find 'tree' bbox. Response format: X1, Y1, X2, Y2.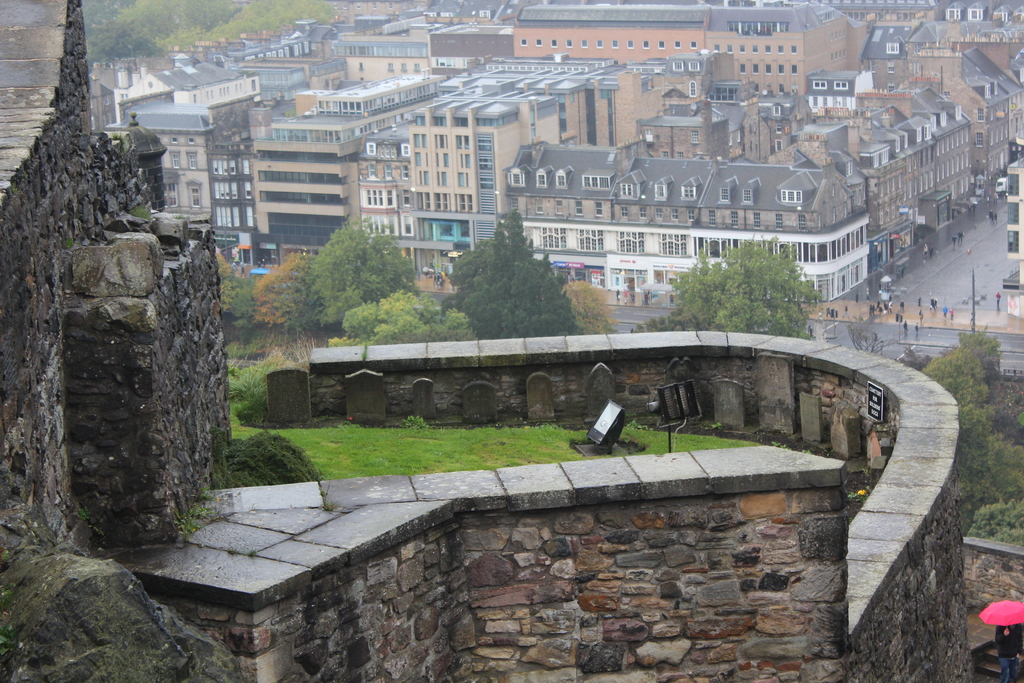
242, 250, 302, 329.
